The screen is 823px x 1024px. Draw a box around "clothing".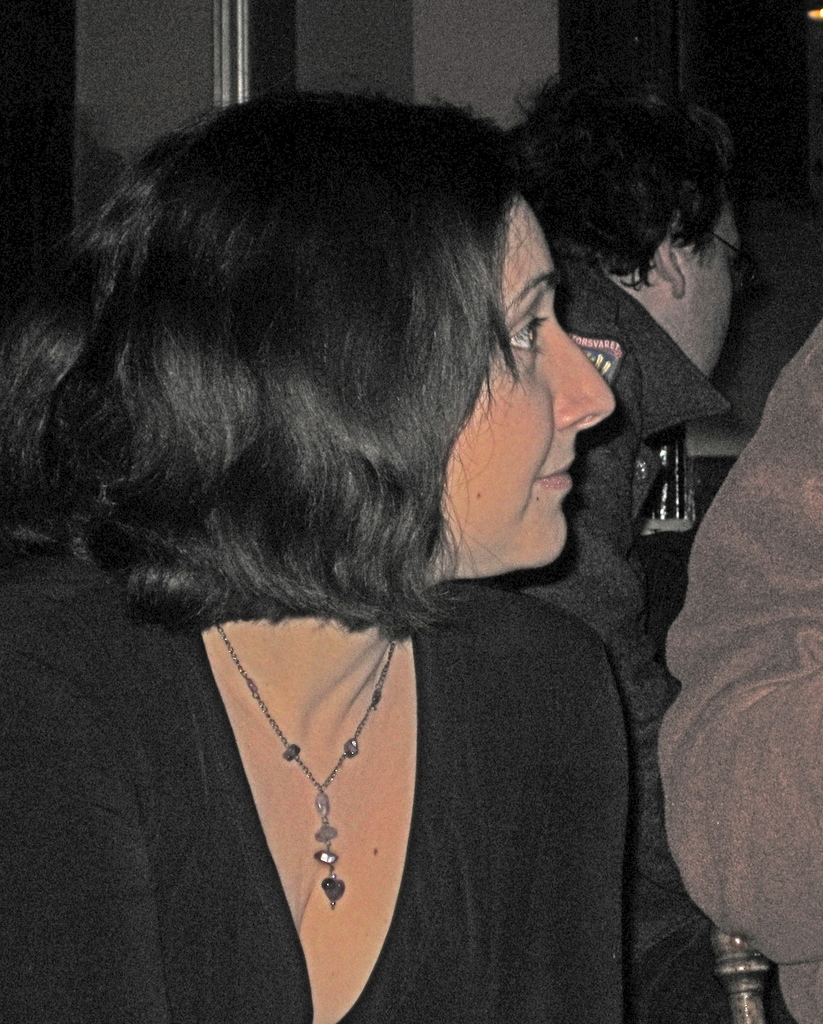
(0,547,624,1023).
